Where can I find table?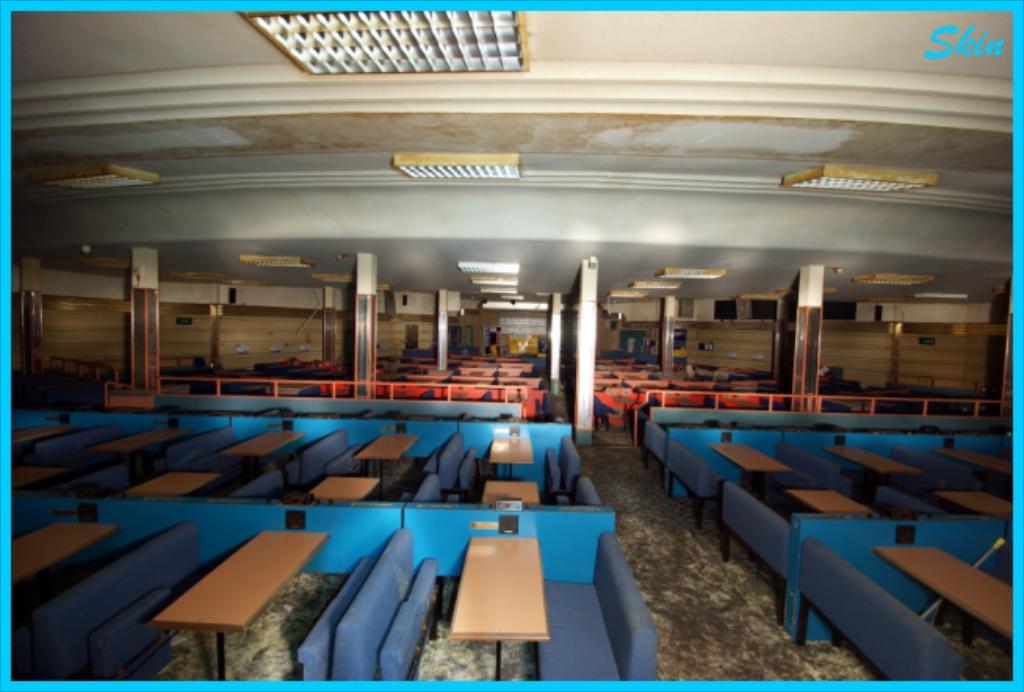
You can find it at (490,434,534,468).
